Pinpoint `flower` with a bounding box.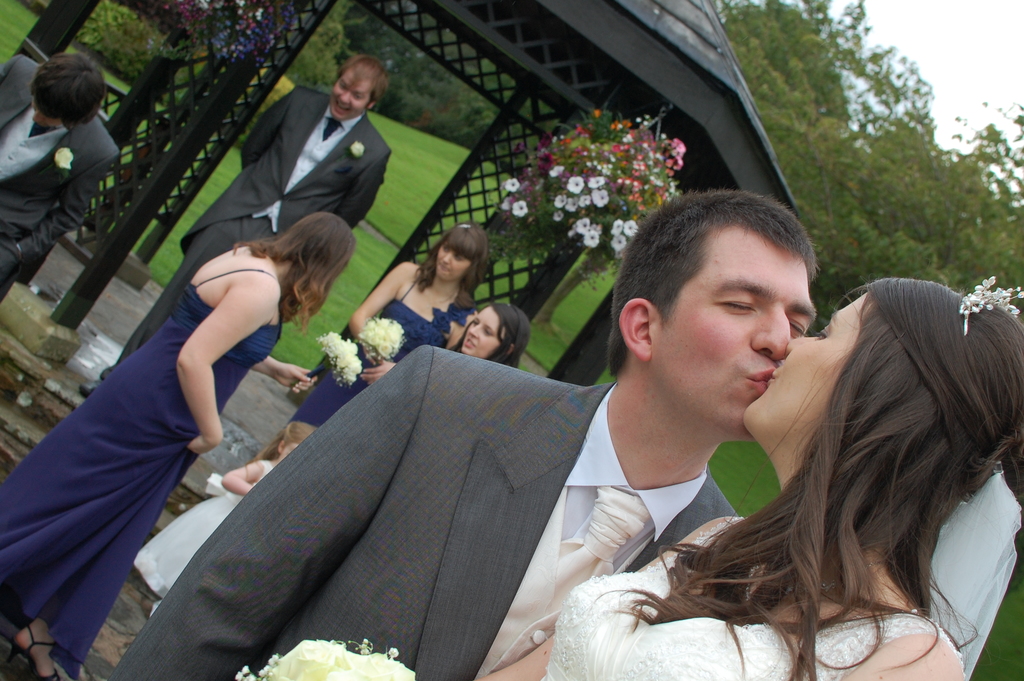
[553, 193, 562, 206].
